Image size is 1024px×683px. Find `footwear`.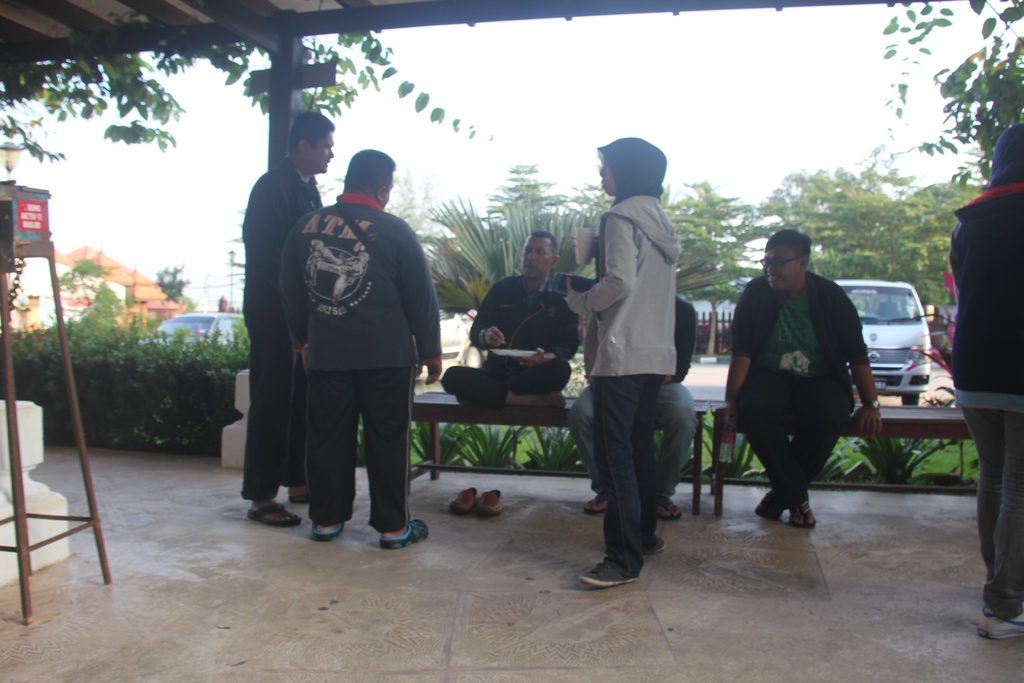
box(581, 495, 607, 514).
